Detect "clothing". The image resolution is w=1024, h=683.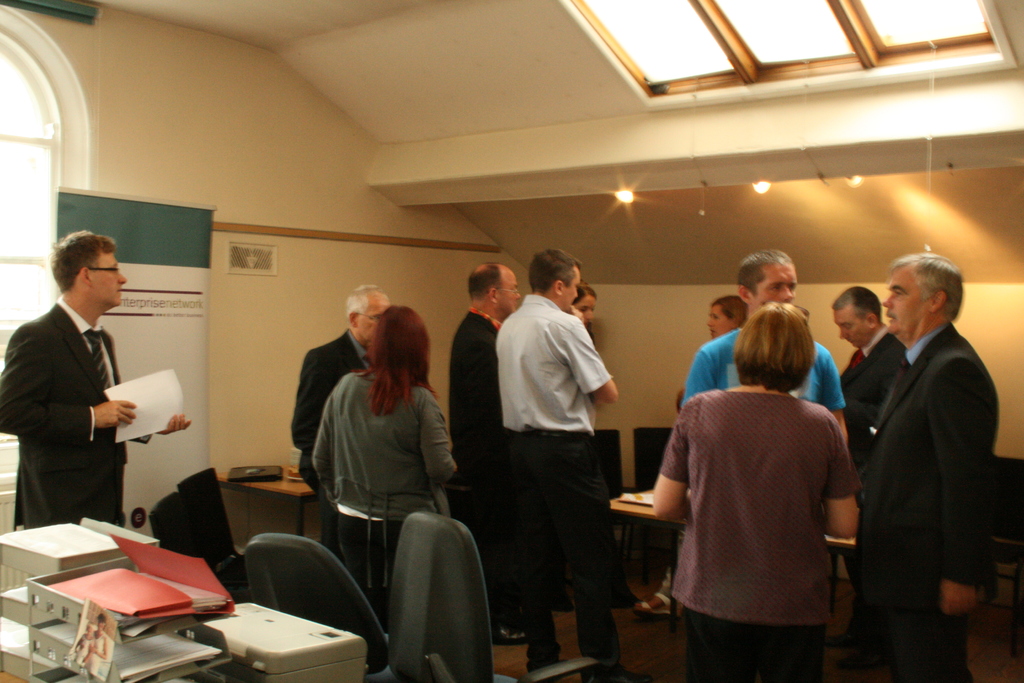
x1=289, y1=322, x2=372, y2=554.
